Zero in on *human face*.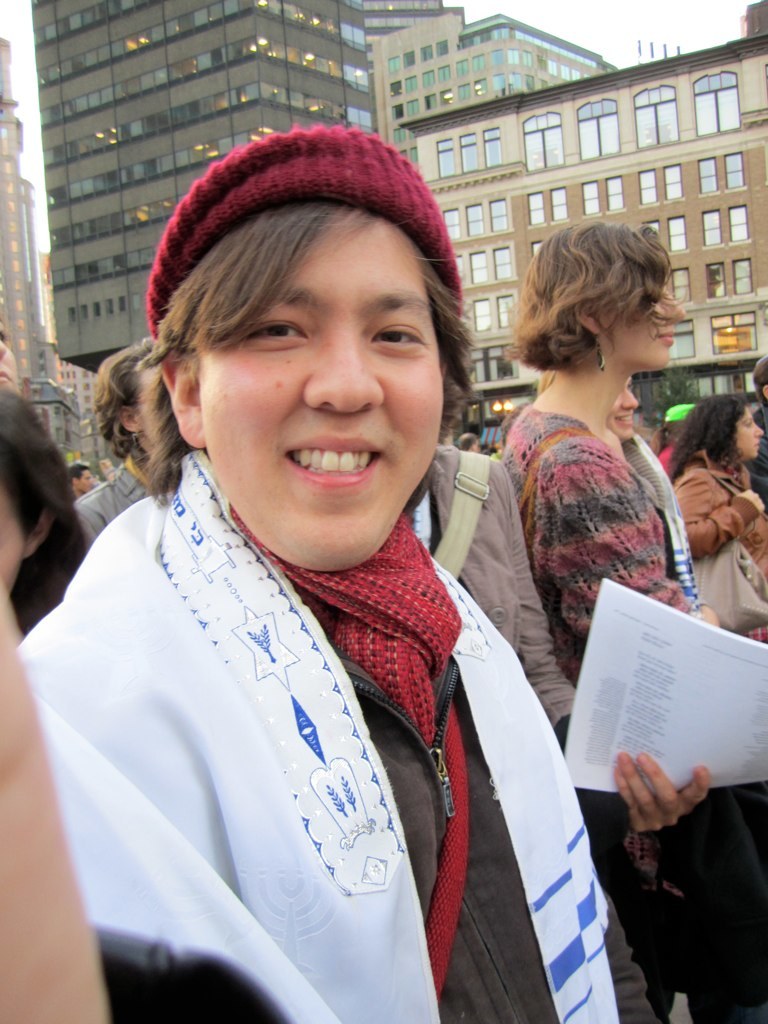
Zeroed in: 731/405/761/456.
